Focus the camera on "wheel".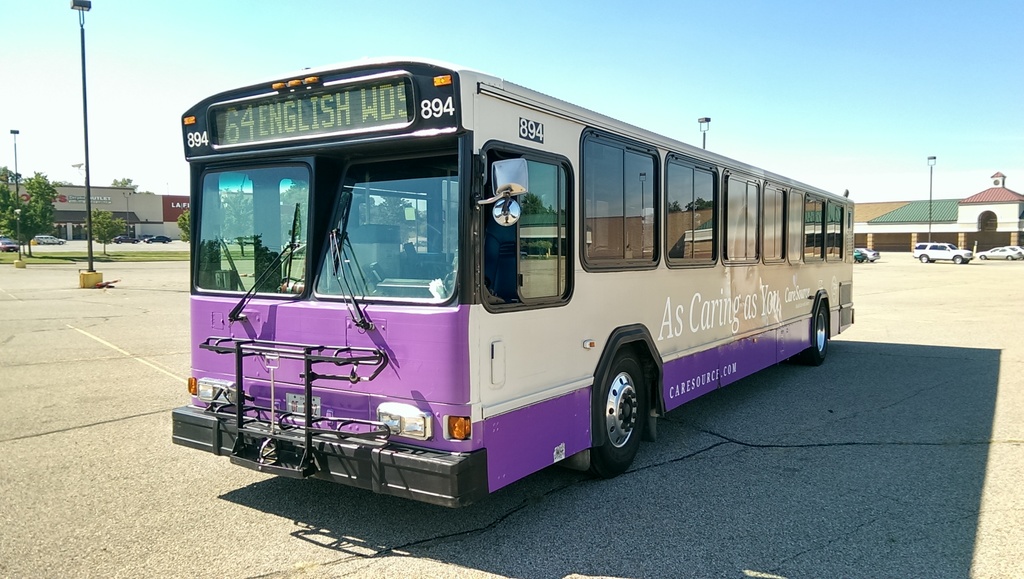
Focus region: box(795, 300, 826, 366).
